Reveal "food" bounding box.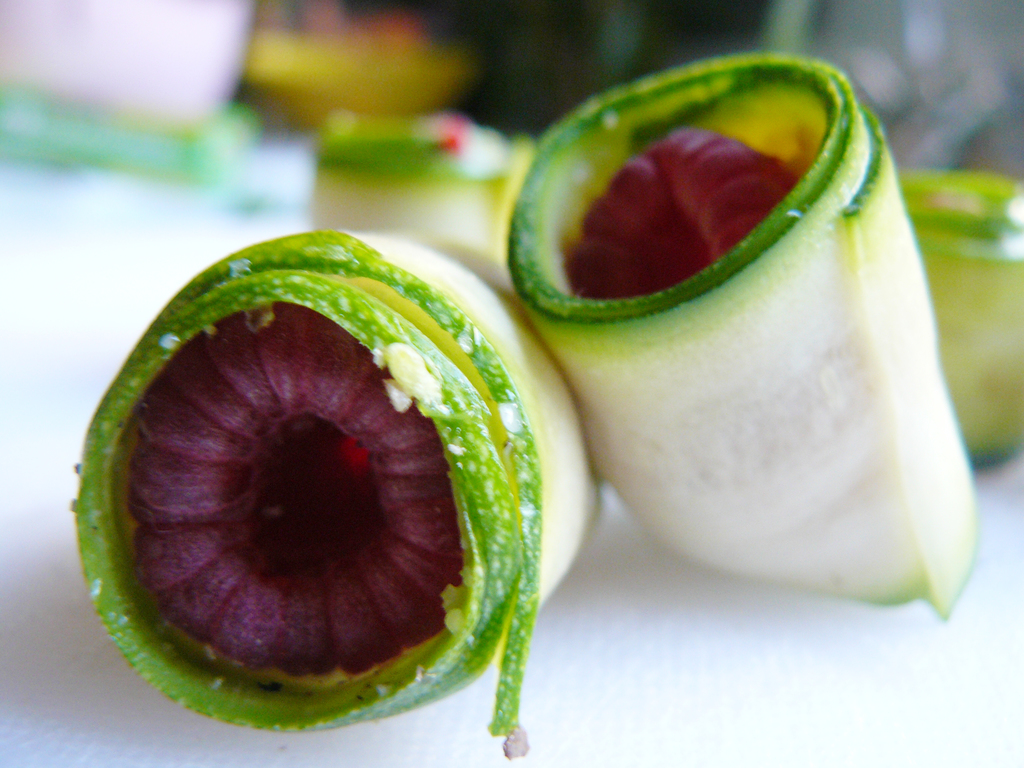
Revealed: crop(511, 55, 966, 566).
